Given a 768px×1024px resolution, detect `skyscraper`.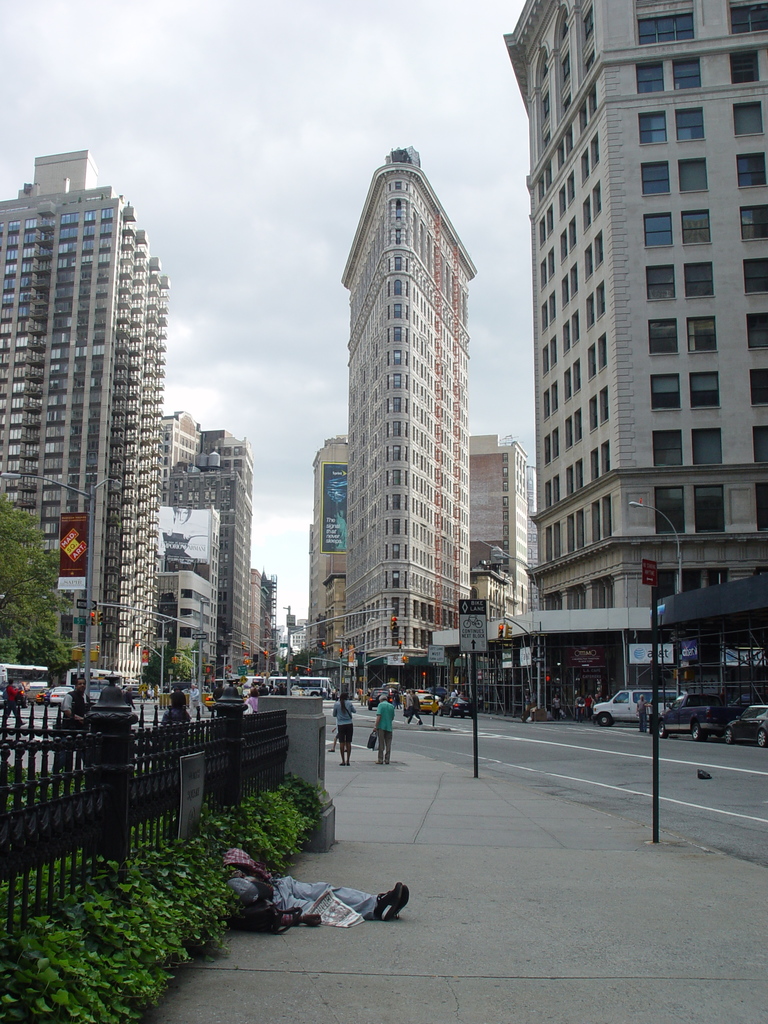
(left=152, top=400, right=255, bottom=701).
